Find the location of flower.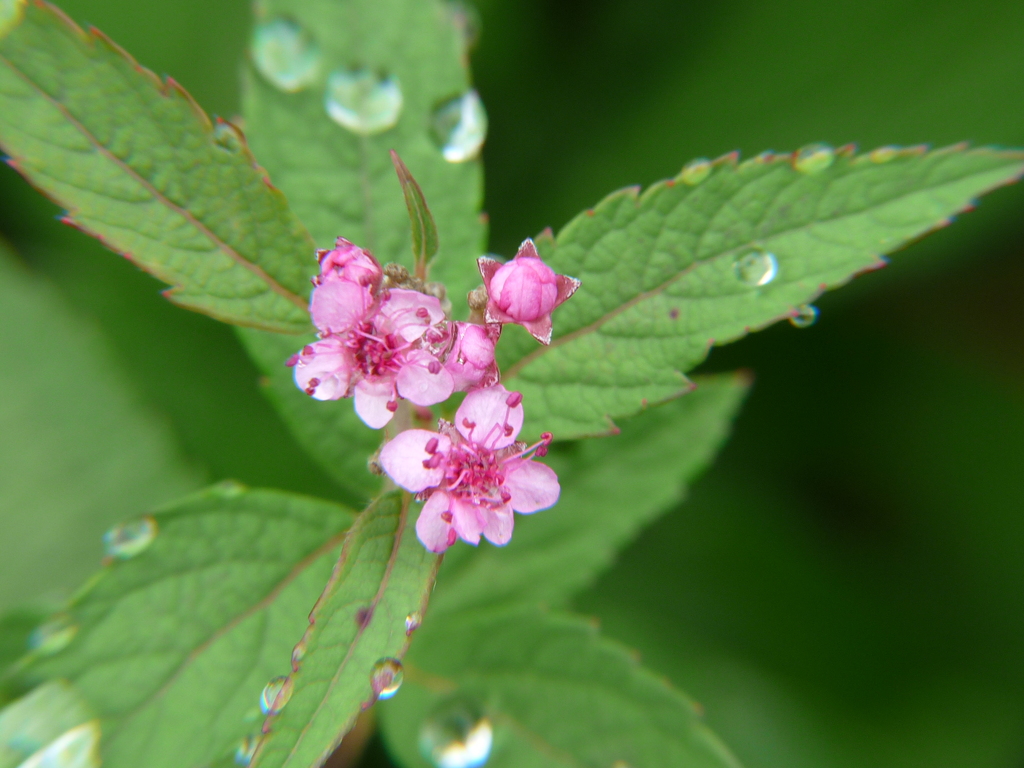
Location: {"left": 472, "top": 230, "right": 575, "bottom": 351}.
